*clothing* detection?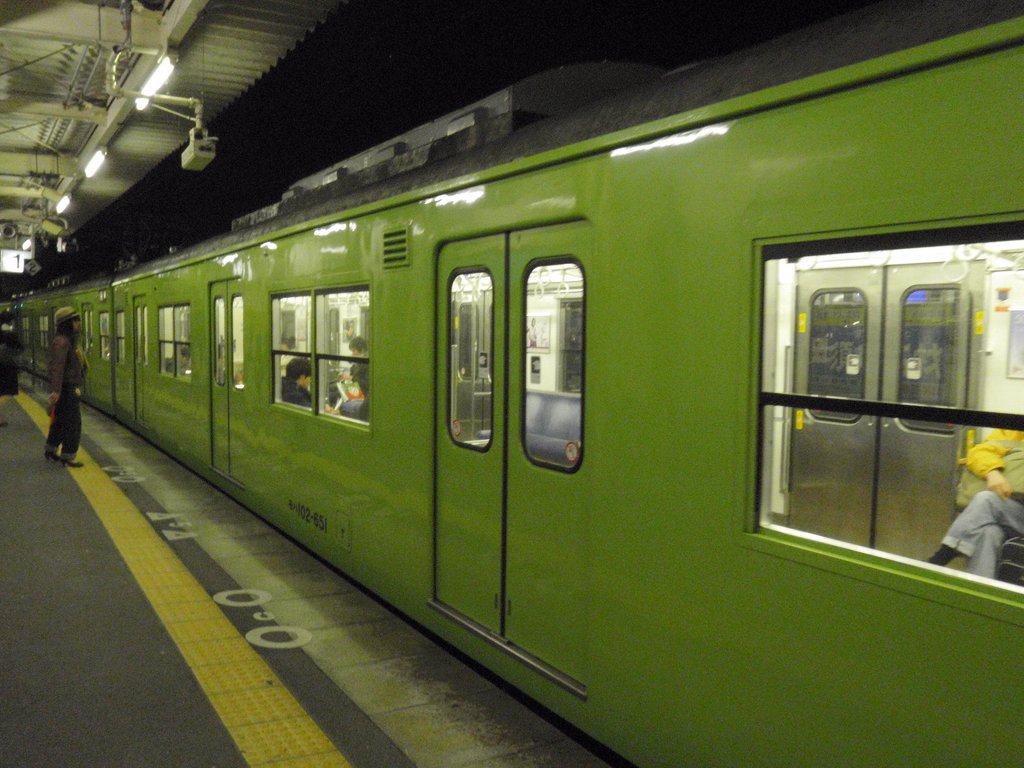
select_region(344, 395, 367, 421)
